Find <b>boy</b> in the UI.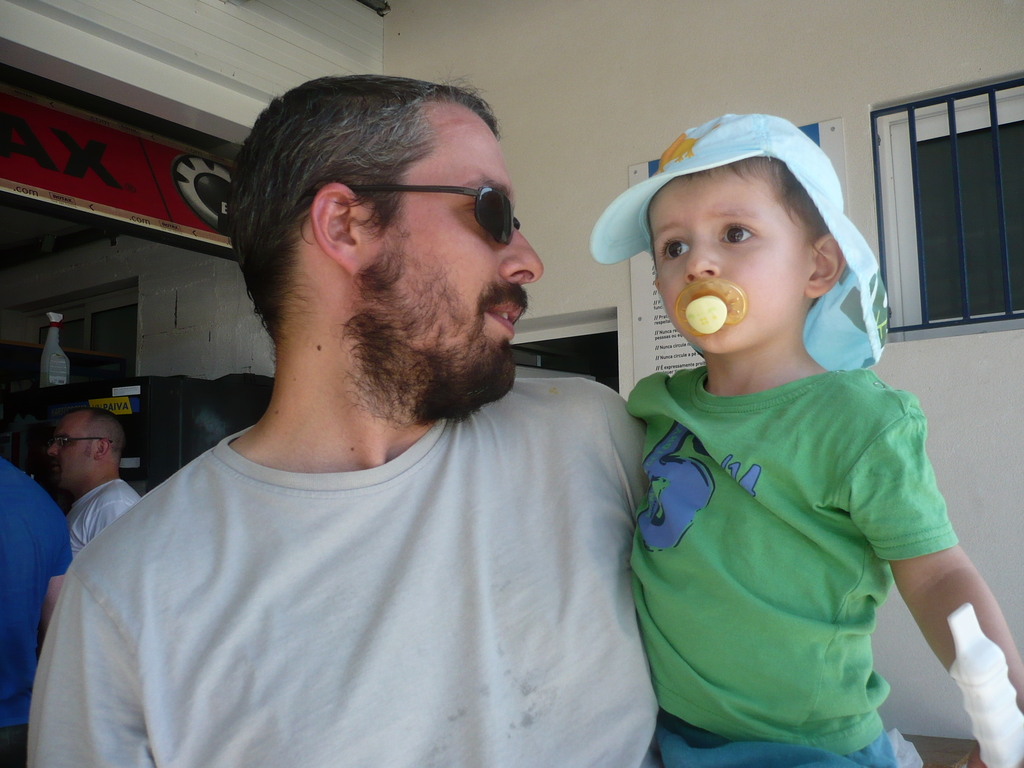
UI element at detection(618, 106, 1023, 767).
